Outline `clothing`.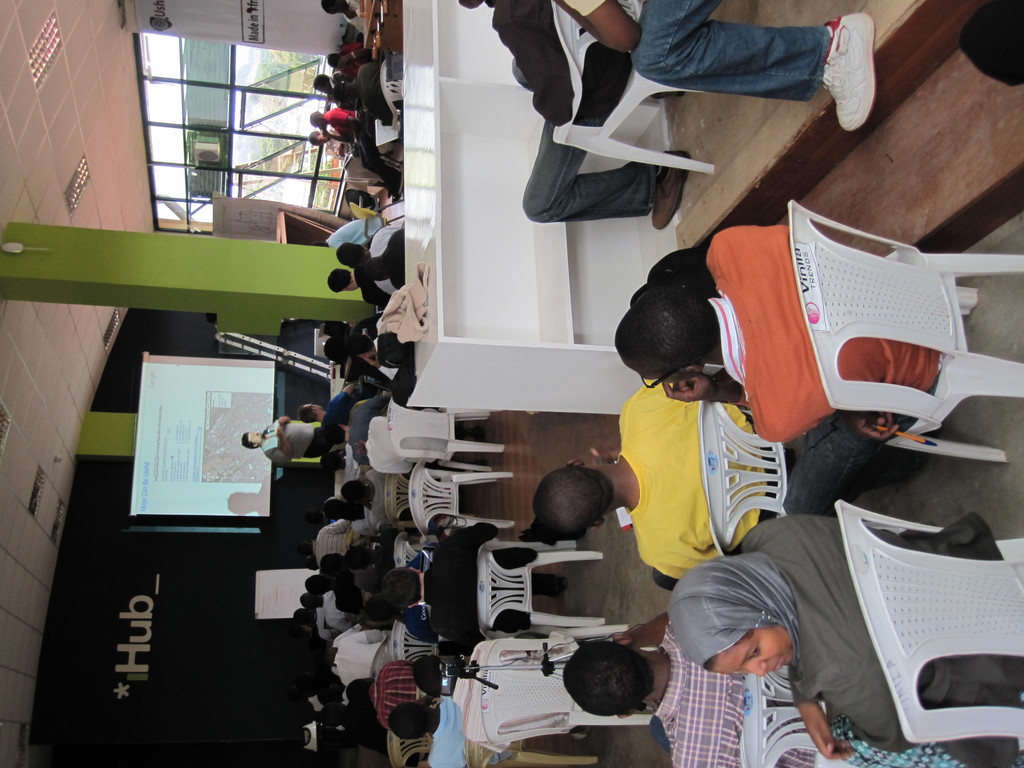
Outline: 490, 0, 660, 218.
